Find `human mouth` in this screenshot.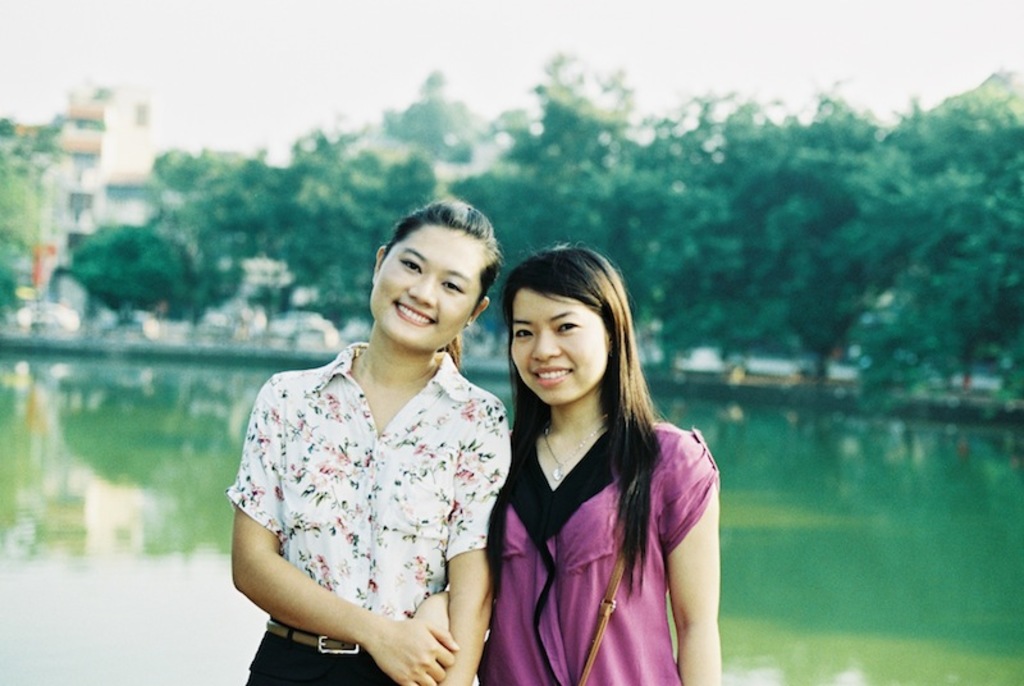
The bounding box for `human mouth` is pyautogui.locateOnScreen(529, 363, 577, 389).
